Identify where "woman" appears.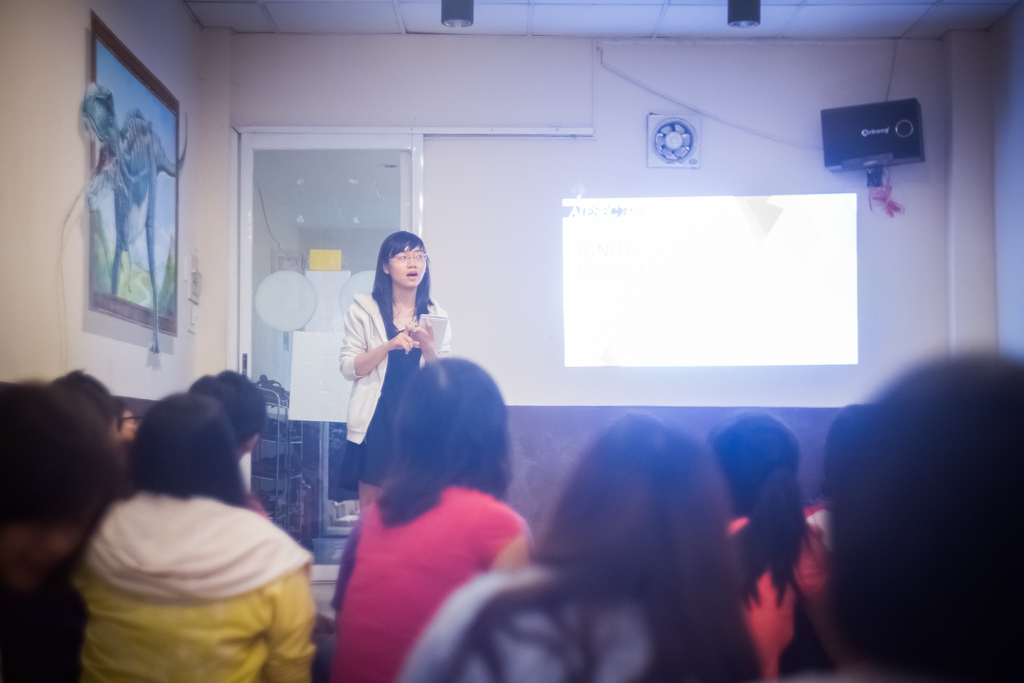
Appears at pyautogui.locateOnScreen(335, 224, 452, 498).
